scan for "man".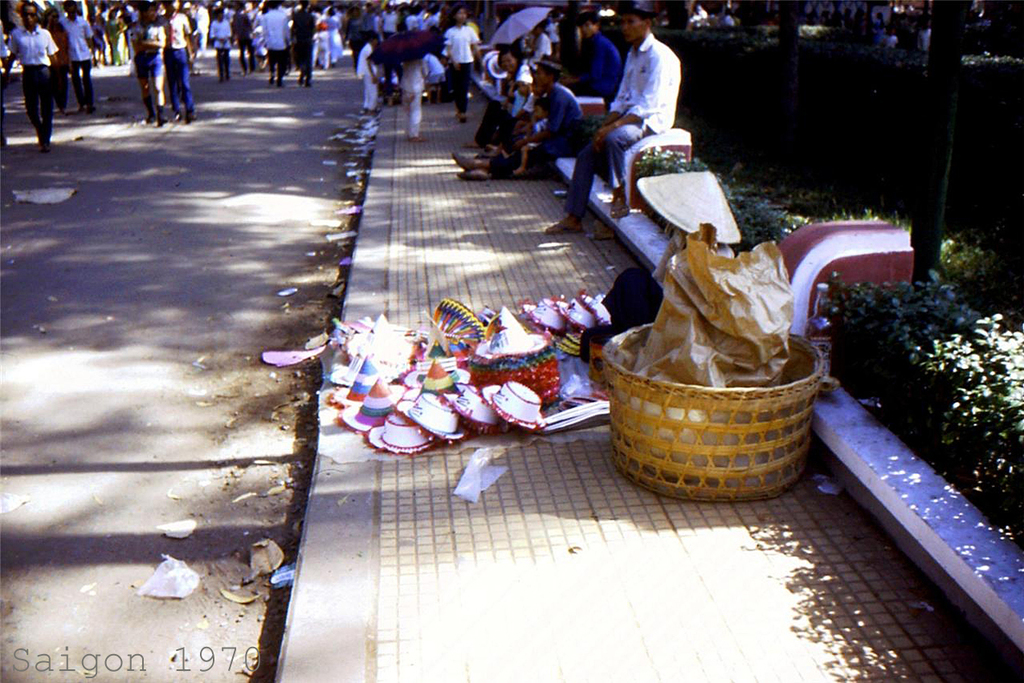
Scan result: detection(265, 0, 294, 81).
